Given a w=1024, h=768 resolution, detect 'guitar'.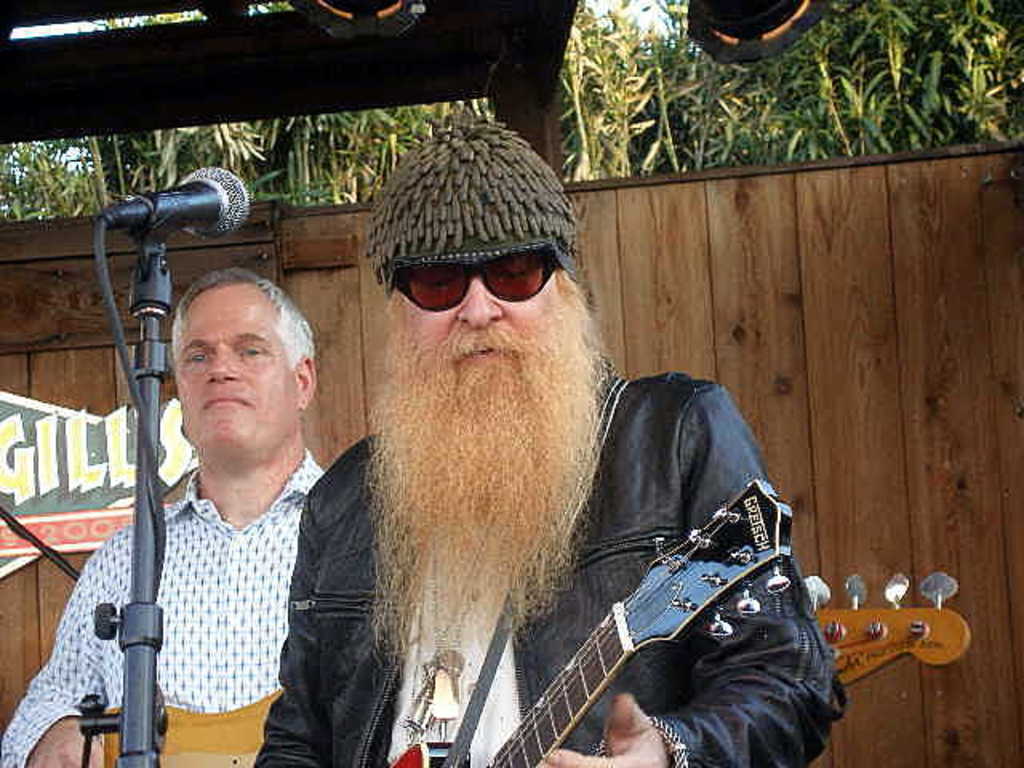
<region>82, 635, 994, 766</region>.
